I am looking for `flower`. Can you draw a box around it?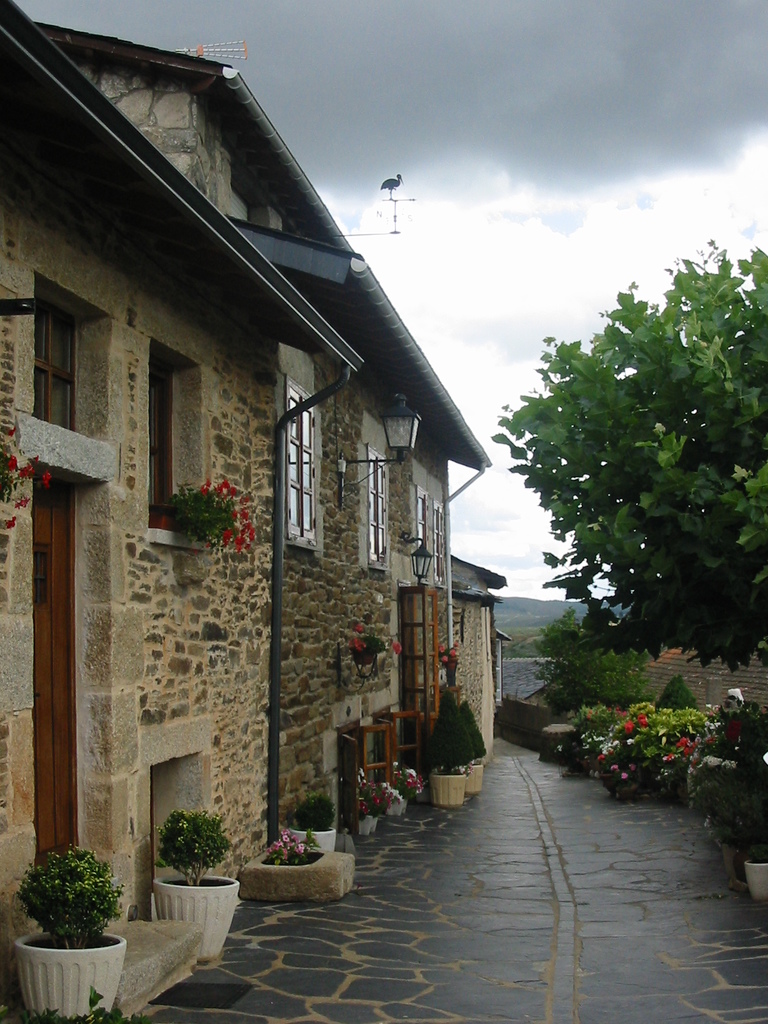
Sure, the bounding box is <bbox>353, 622, 366, 634</bbox>.
